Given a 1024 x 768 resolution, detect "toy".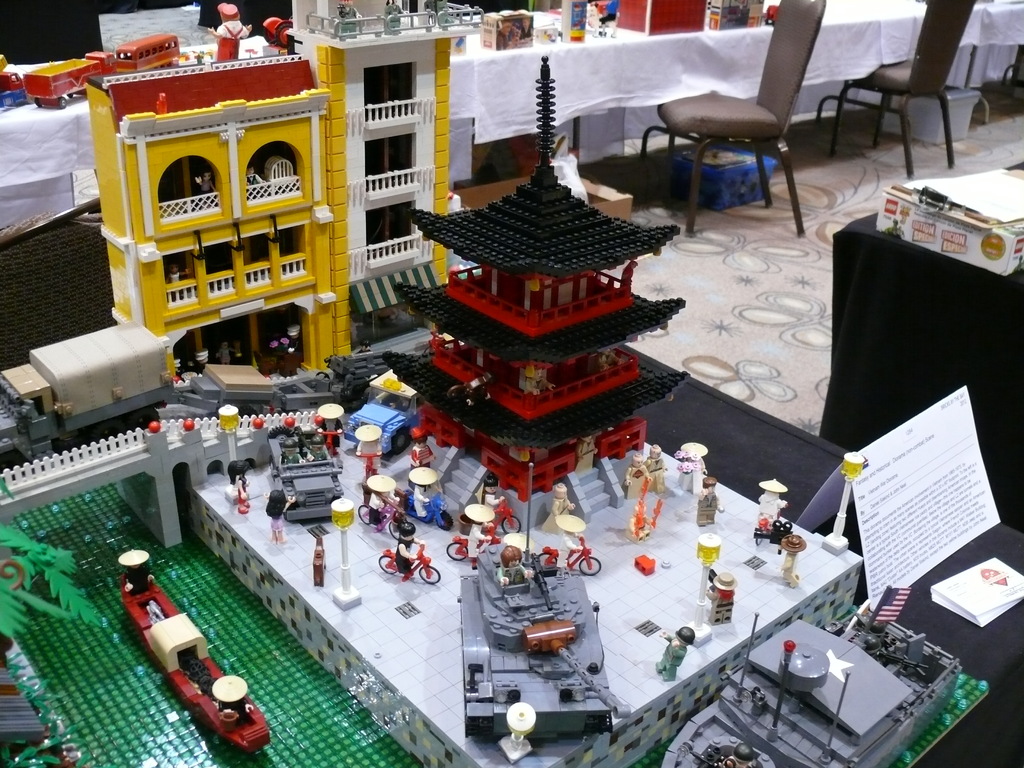
120:548:273:752.
